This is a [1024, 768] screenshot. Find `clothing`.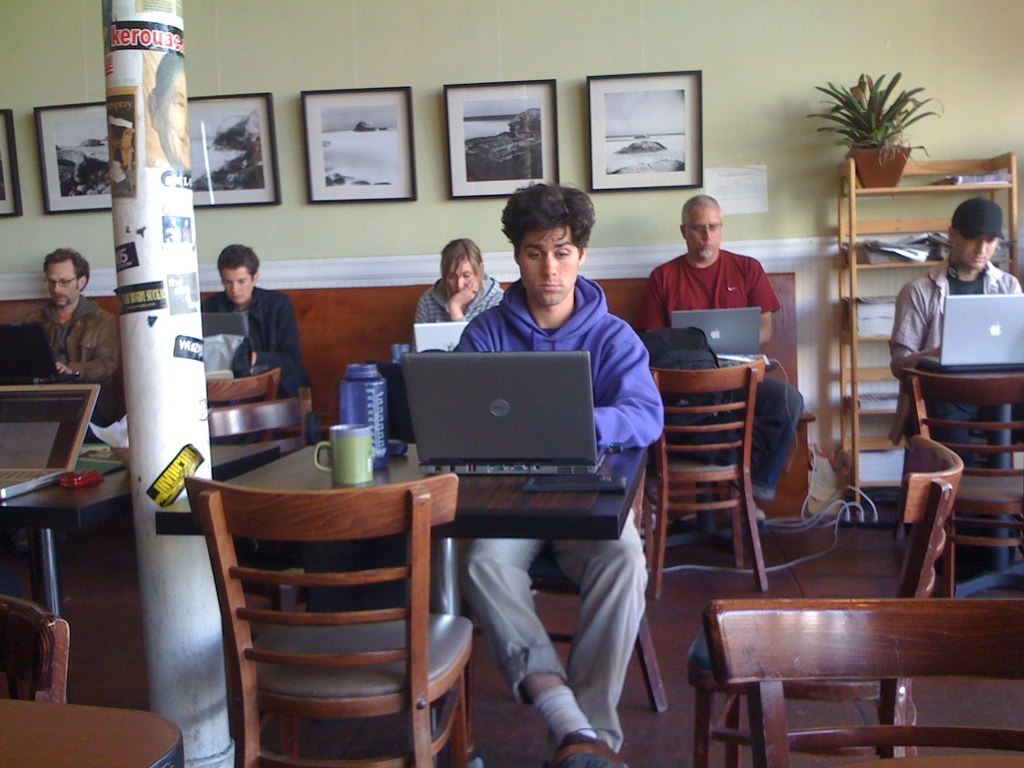
Bounding box: 14 298 122 440.
